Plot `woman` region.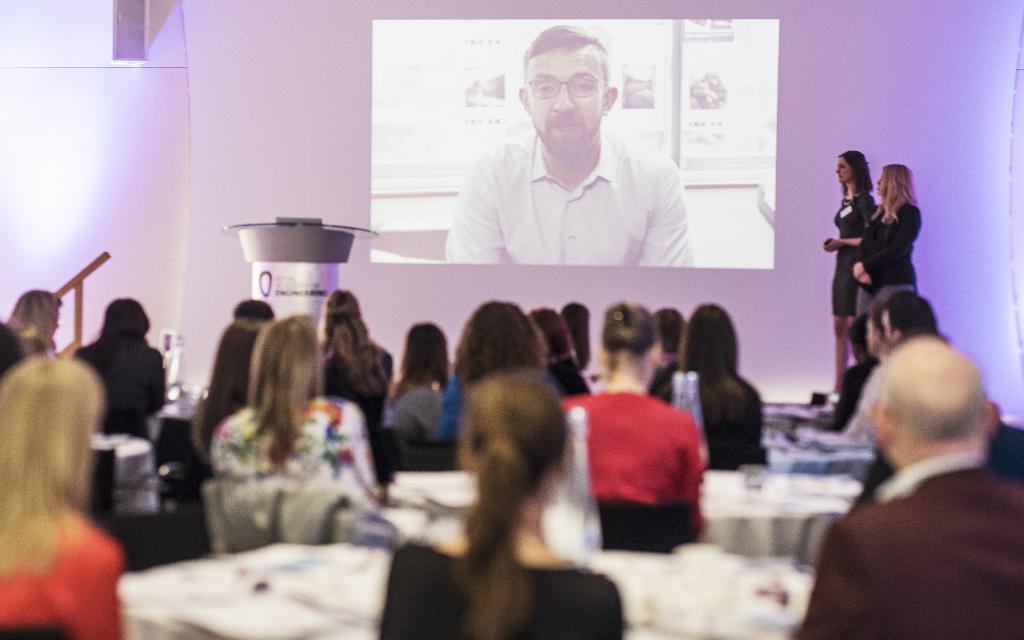
Plotted at [388,322,451,398].
